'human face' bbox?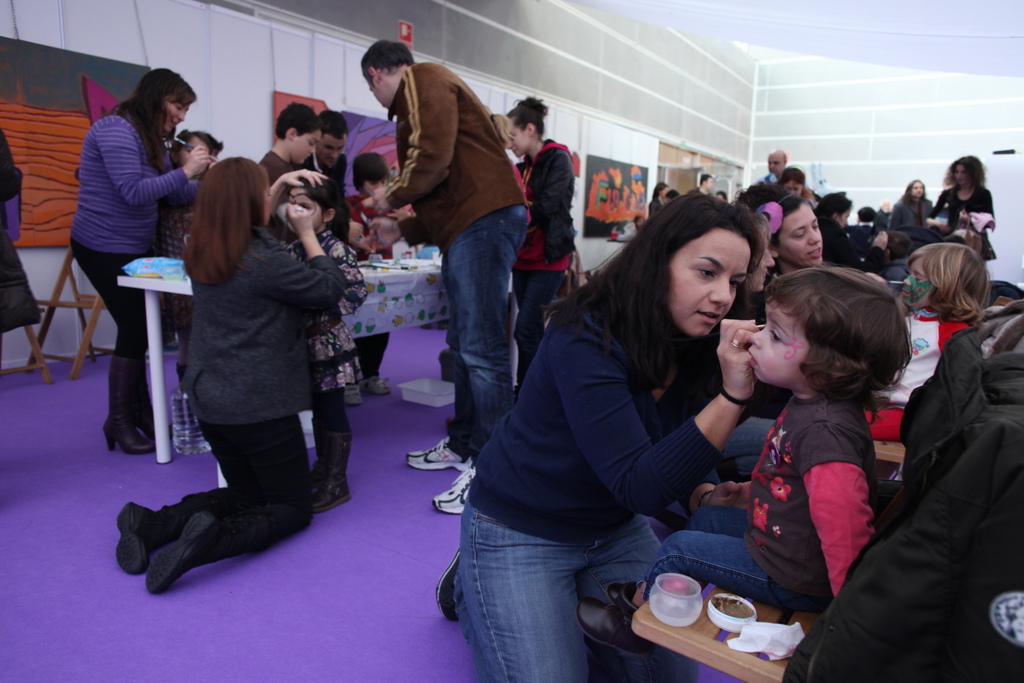
left=155, top=83, right=194, bottom=135
